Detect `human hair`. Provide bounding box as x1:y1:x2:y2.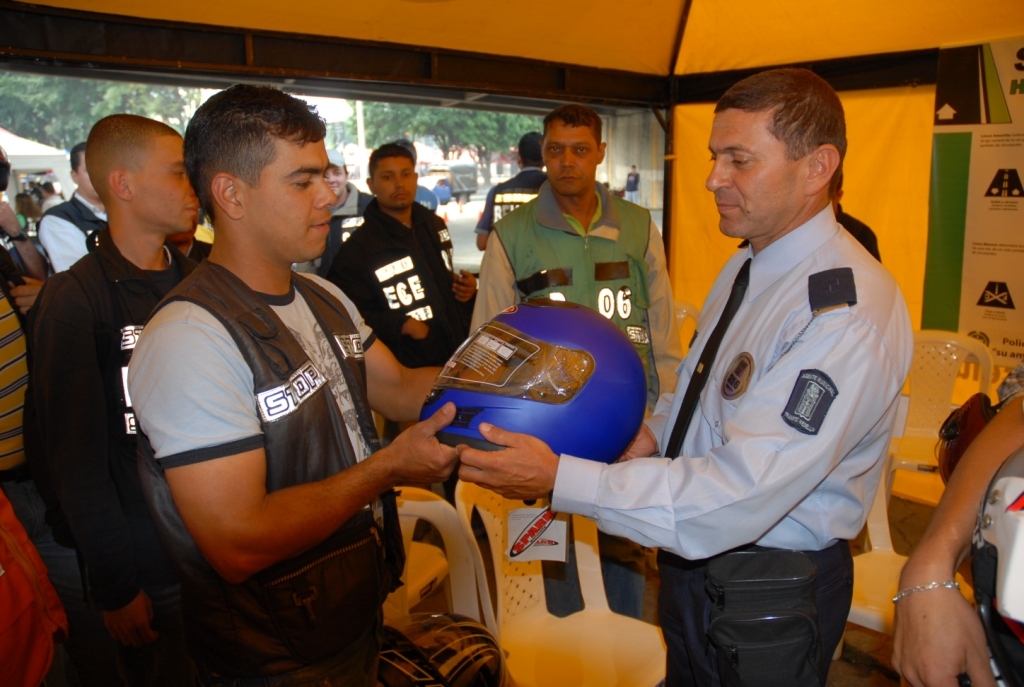
539:104:602:153.
